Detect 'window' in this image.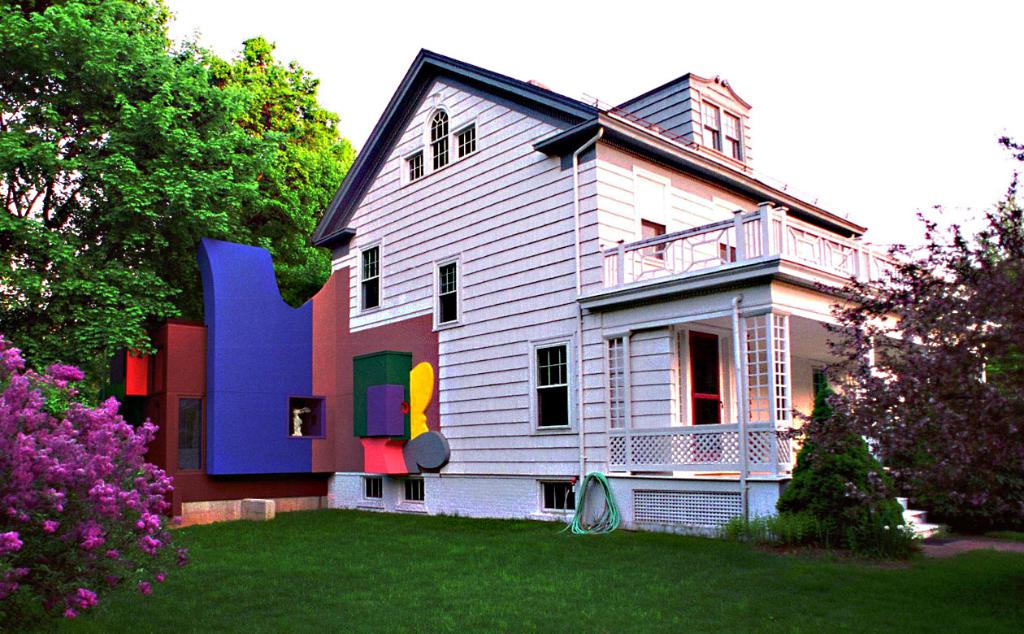
Detection: <box>404,95,482,190</box>.
